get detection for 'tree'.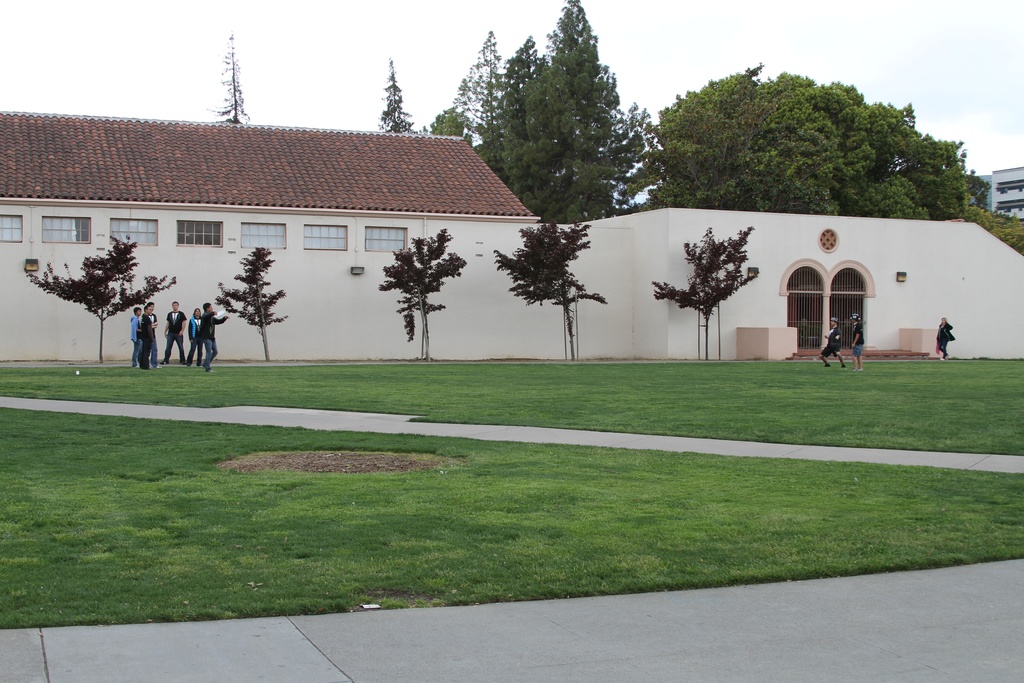
Detection: [205,36,255,125].
